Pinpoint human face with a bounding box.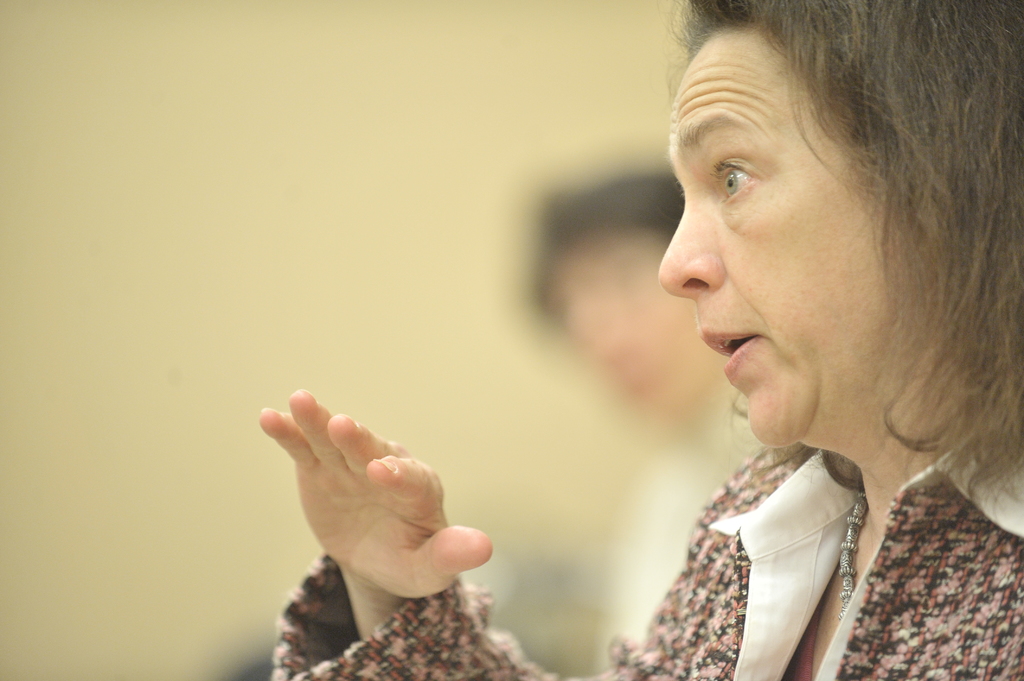
{"x1": 655, "y1": 16, "x2": 897, "y2": 456}.
